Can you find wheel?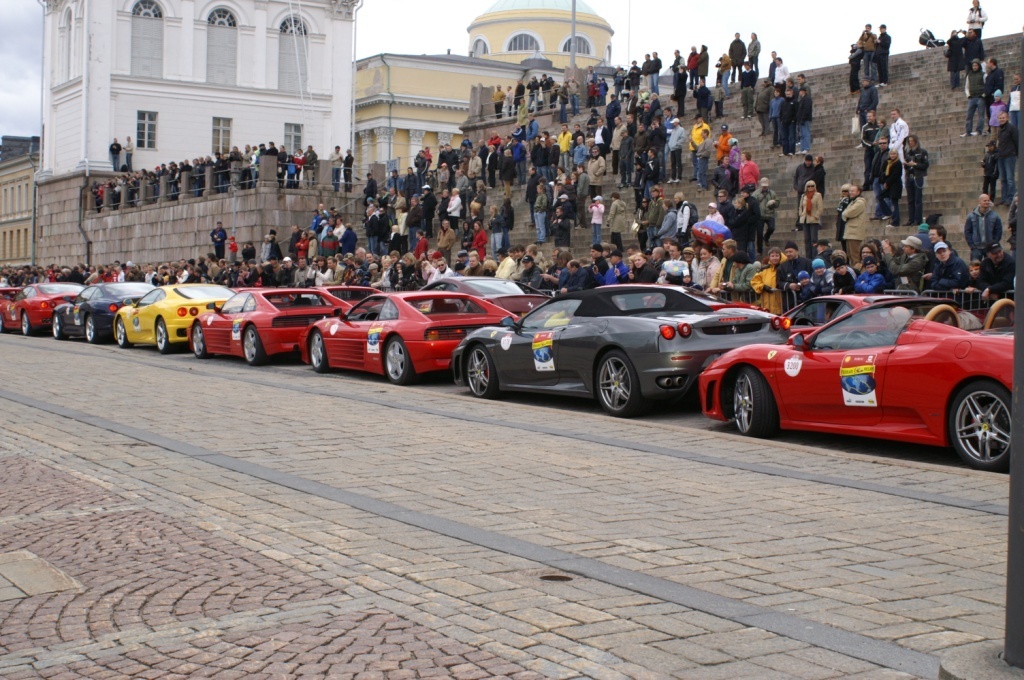
Yes, bounding box: (388,341,417,385).
